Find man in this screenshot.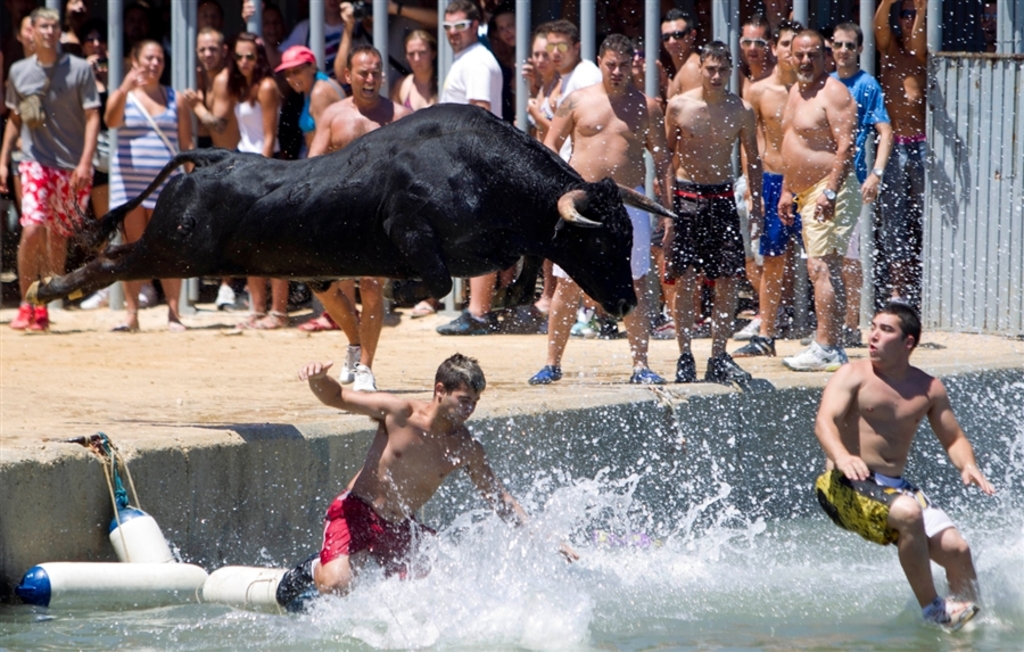
The bounding box for man is {"x1": 654, "y1": 47, "x2": 768, "y2": 385}.
